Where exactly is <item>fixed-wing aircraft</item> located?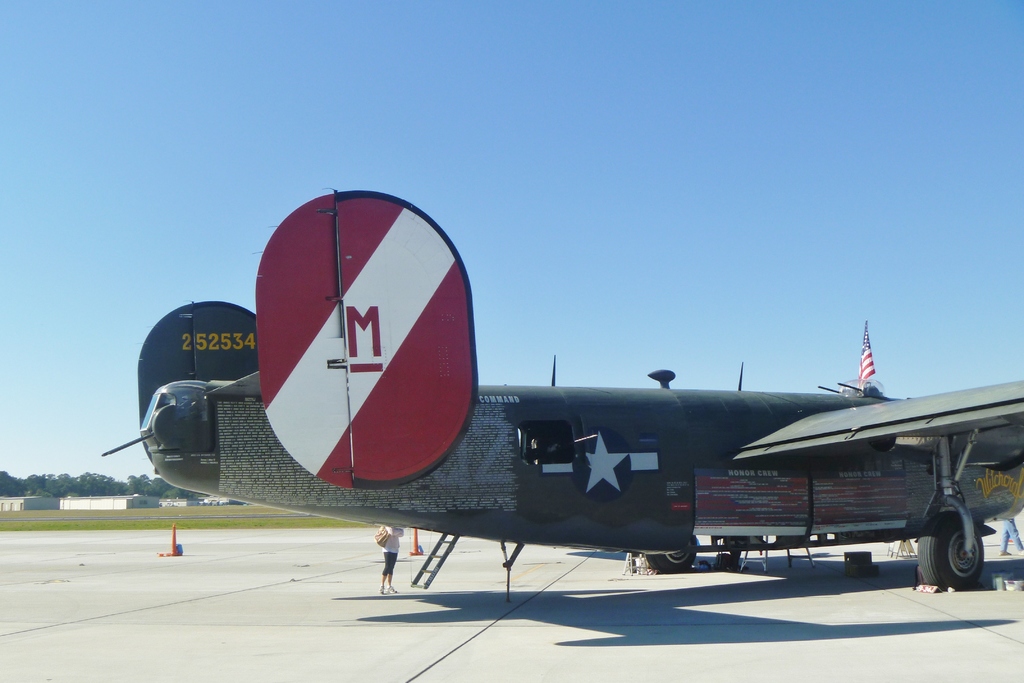
Its bounding box is (97,183,1023,593).
